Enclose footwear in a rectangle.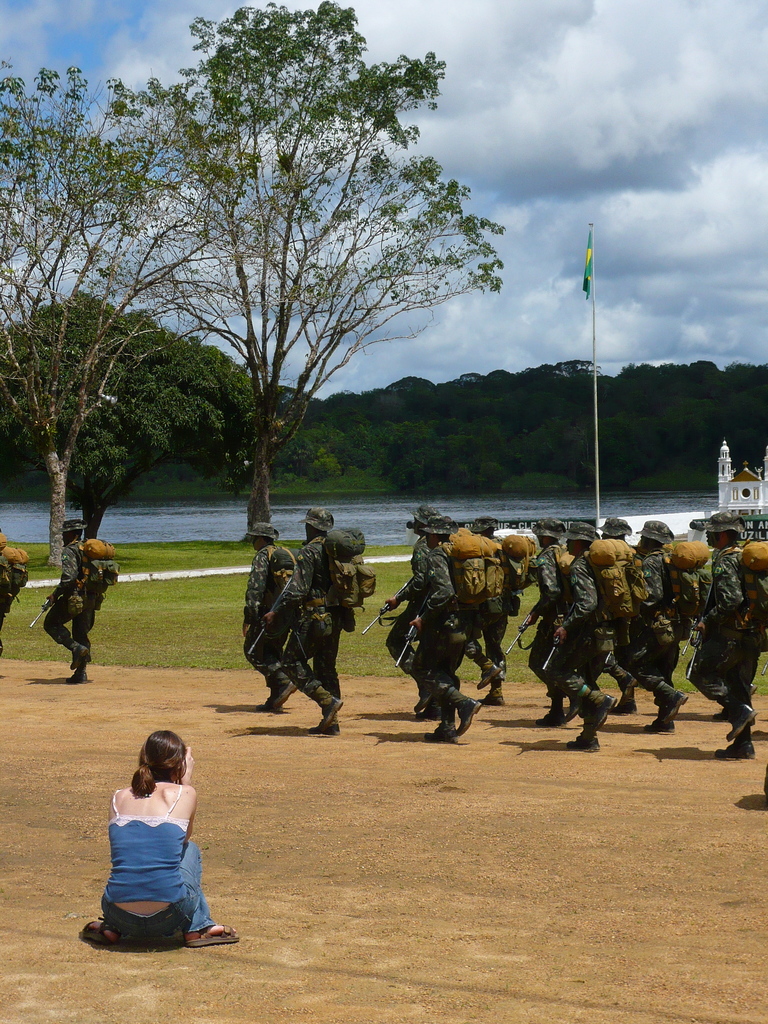
detection(75, 645, 89, 668).
